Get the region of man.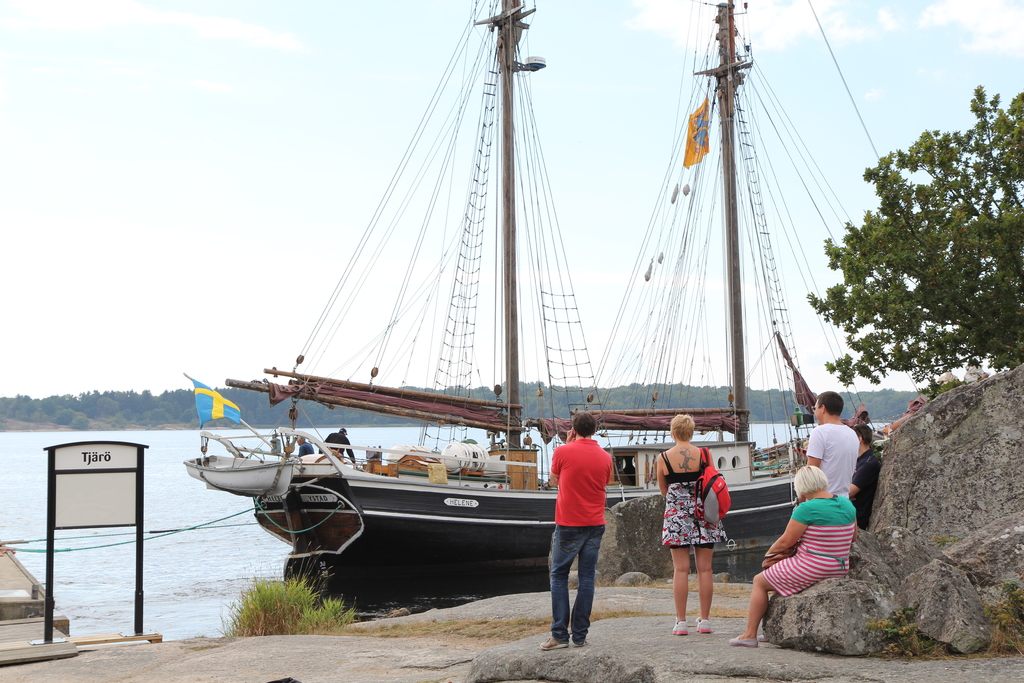
region(315, 426, 360, 462).
